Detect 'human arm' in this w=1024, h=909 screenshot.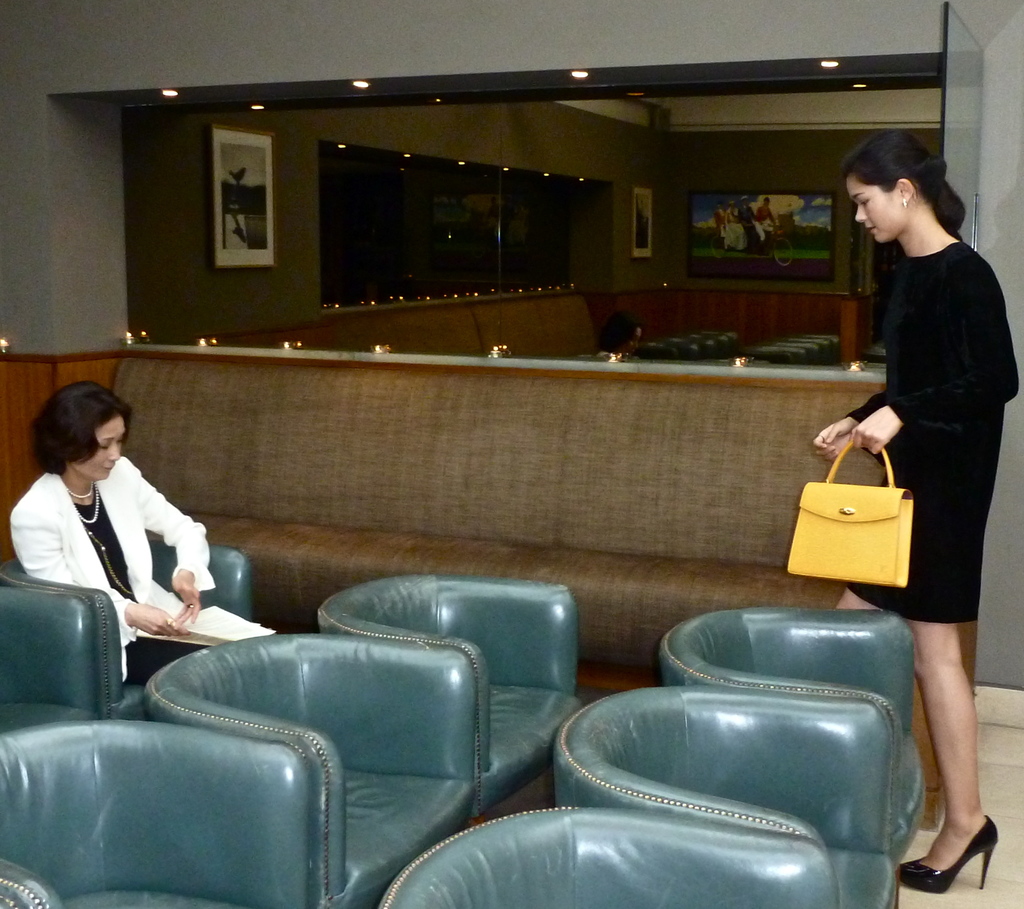
Detection: 808,384,884,460.
